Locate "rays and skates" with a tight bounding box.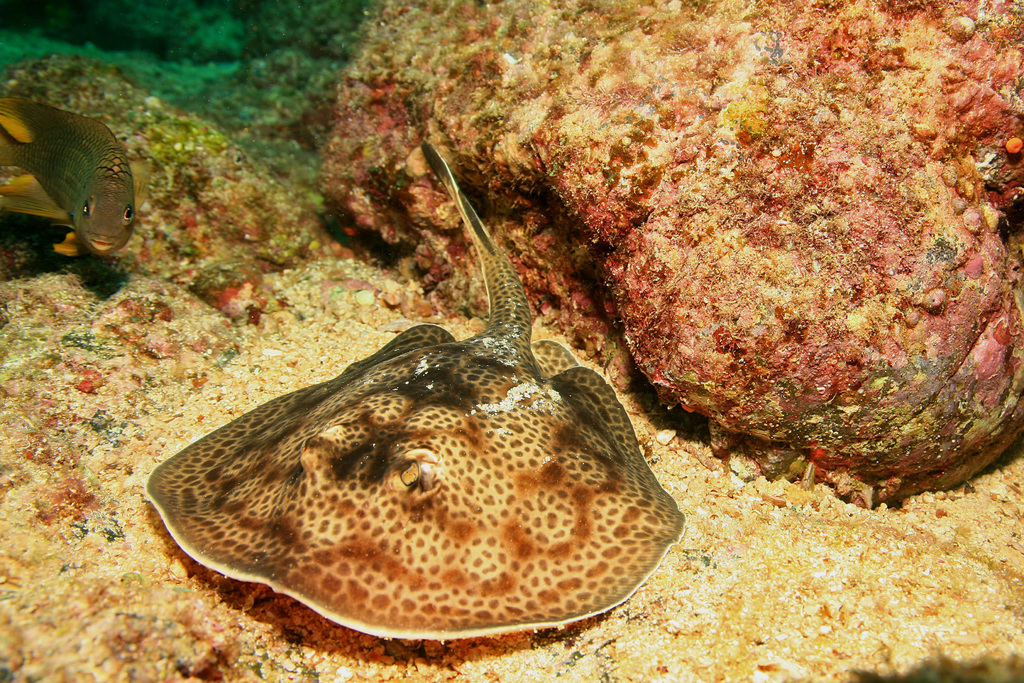
(141,138,689,640).
